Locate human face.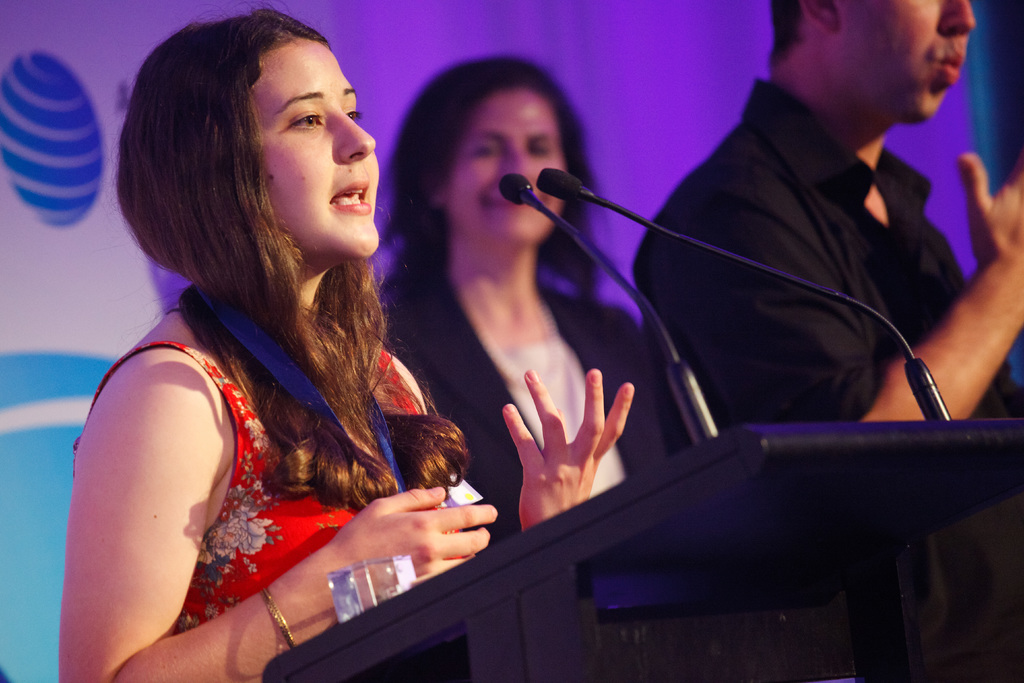
Bounding box: bbox(449, 88, 567, 247).
